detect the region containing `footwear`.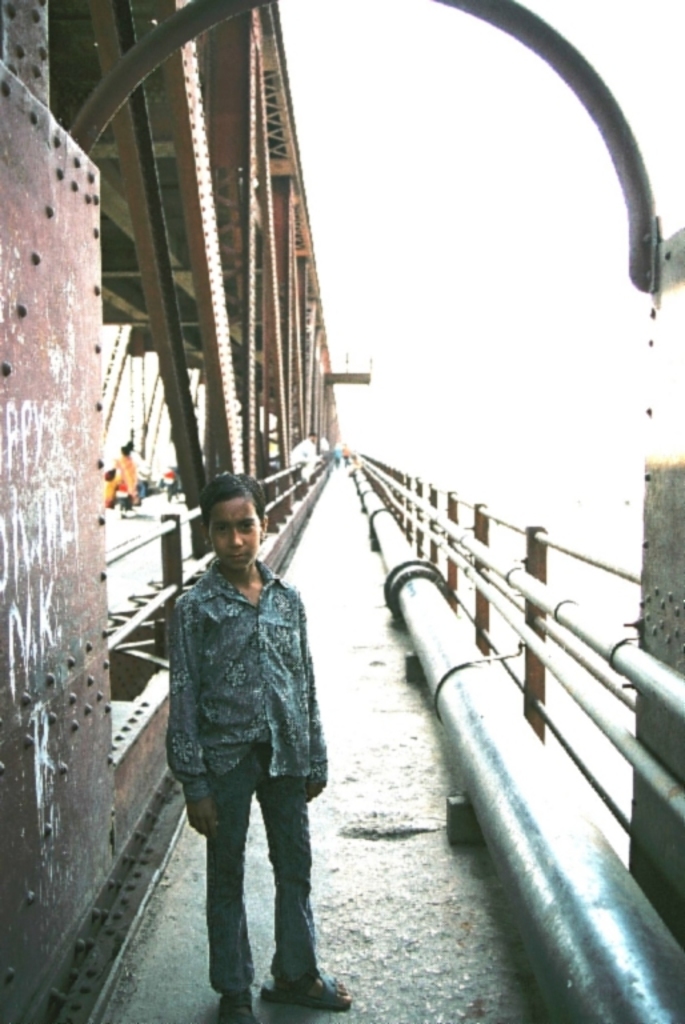
225,985,248,1023.
